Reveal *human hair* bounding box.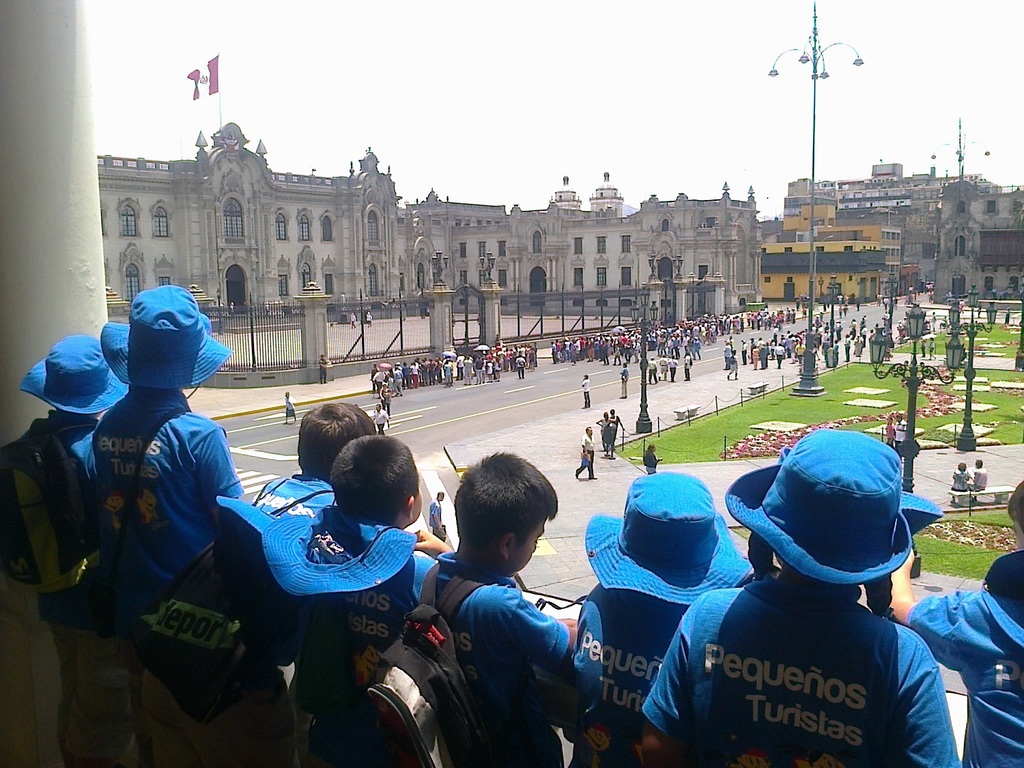
Revealed: pyautogui.locateOnScreen(1008, 478, 1023, 533).
